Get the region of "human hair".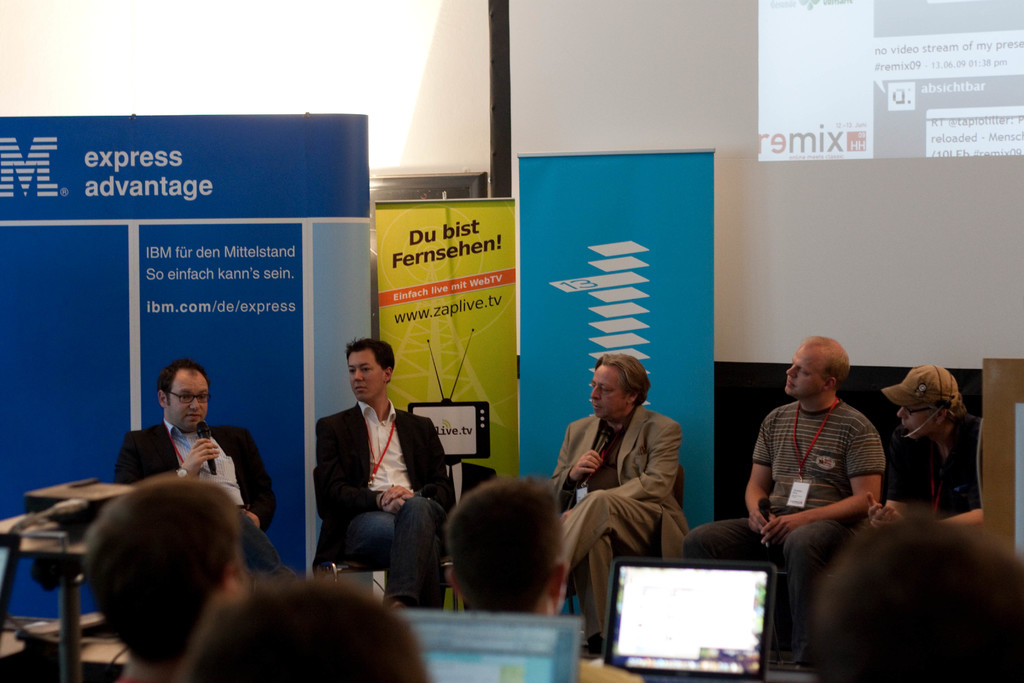
595/356/652/409.
